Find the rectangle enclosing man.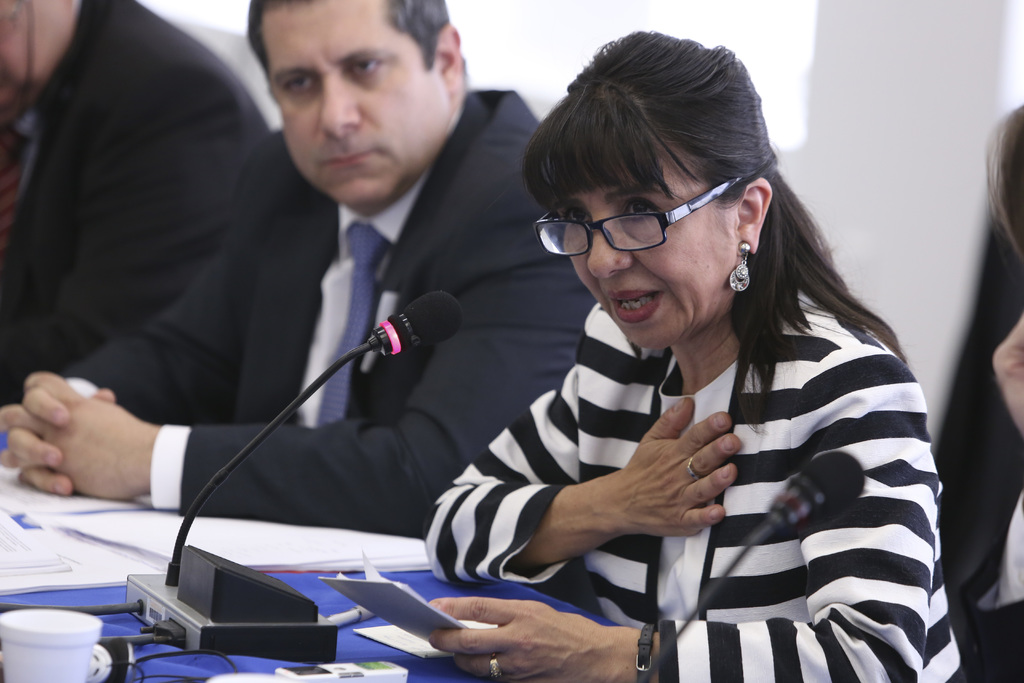
(left=65, top=0, right=574, bottom=666).
